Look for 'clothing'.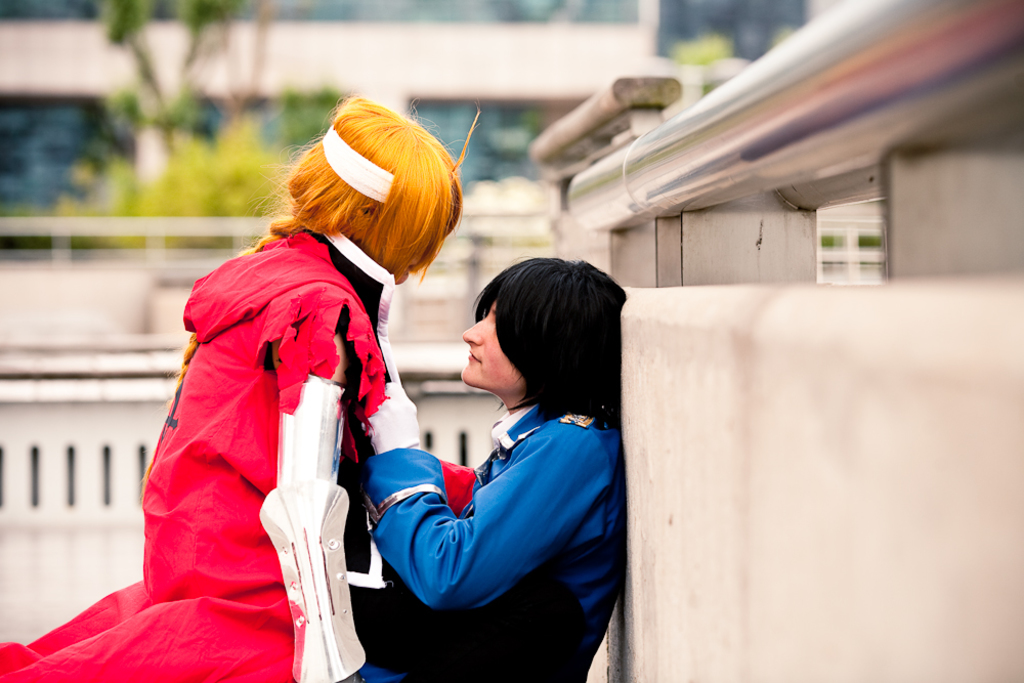
Found: (0, 225, 396, 682).
